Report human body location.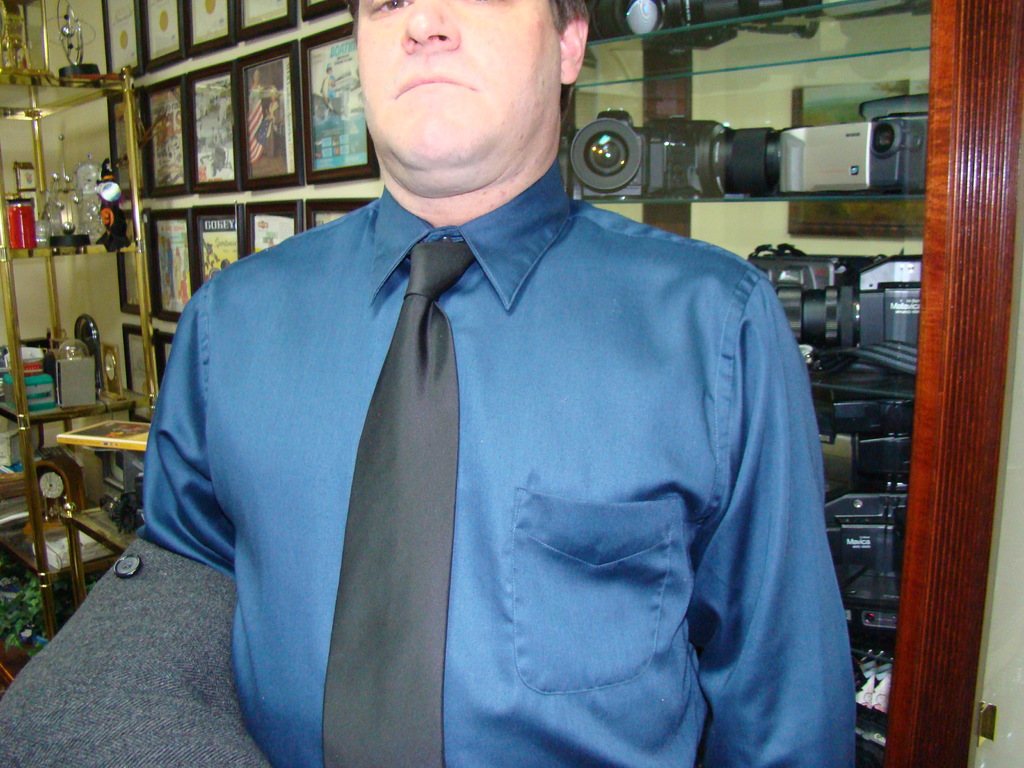
Report: left=138, top=0, right=852, bottom=767.
